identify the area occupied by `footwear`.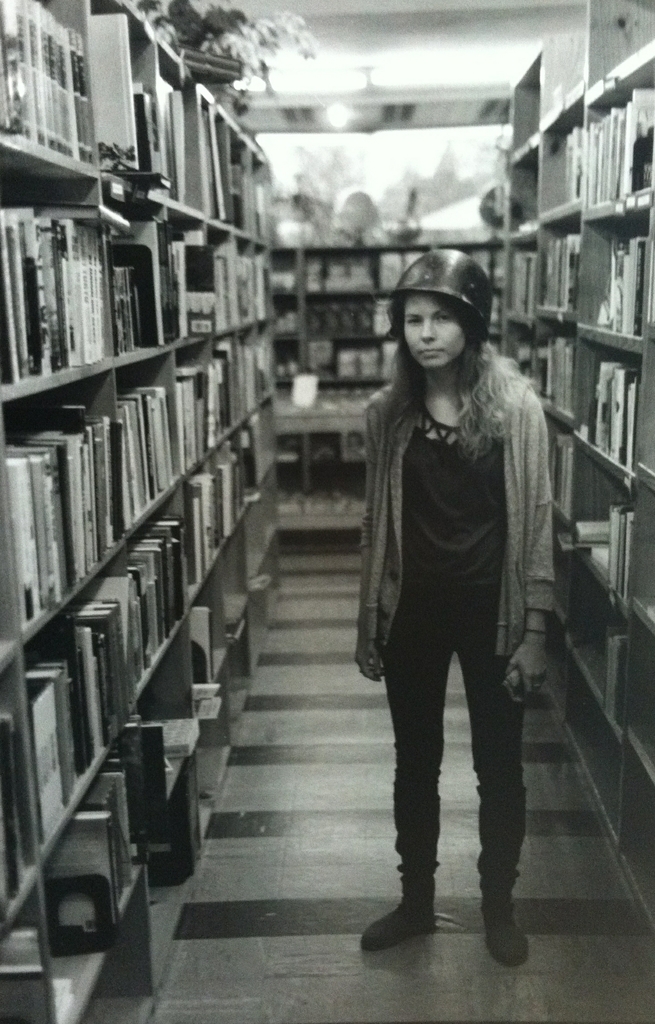
Area: 484:882:533:968.
